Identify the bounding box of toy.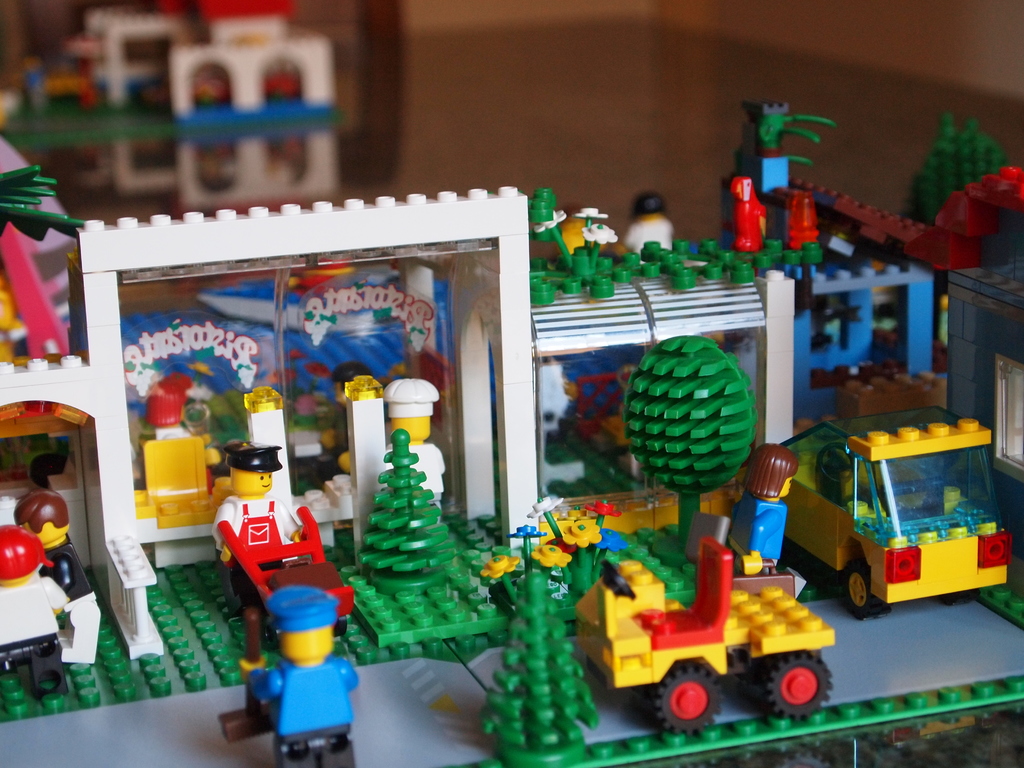
region(0, 524, 75, 710).
